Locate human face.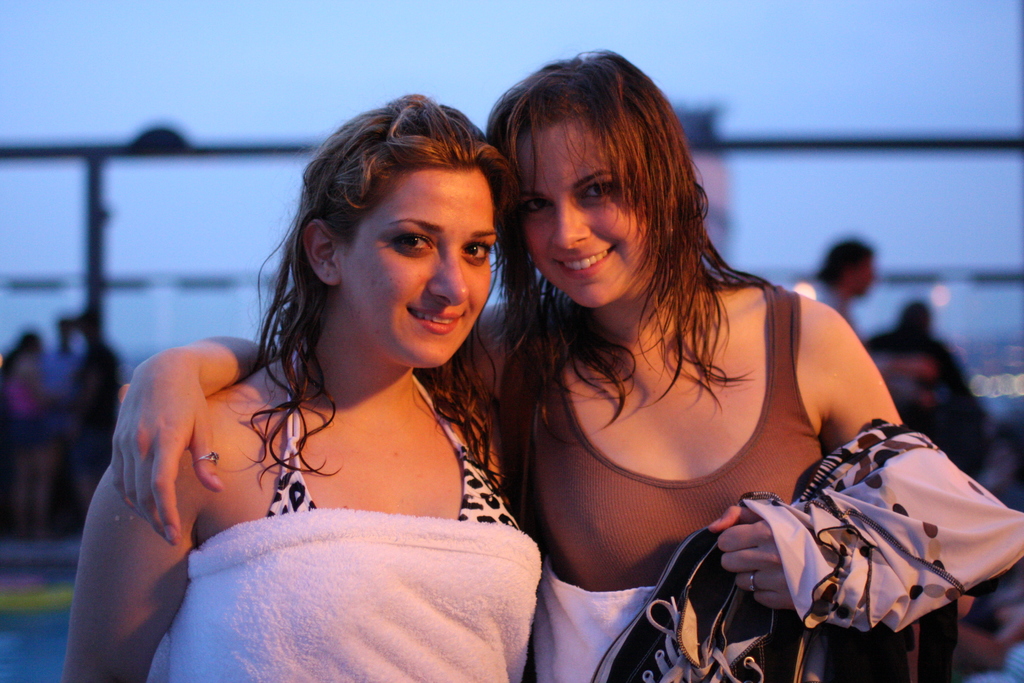
Bounding box: x1=518 y1=125 x2=657 y2=308.
